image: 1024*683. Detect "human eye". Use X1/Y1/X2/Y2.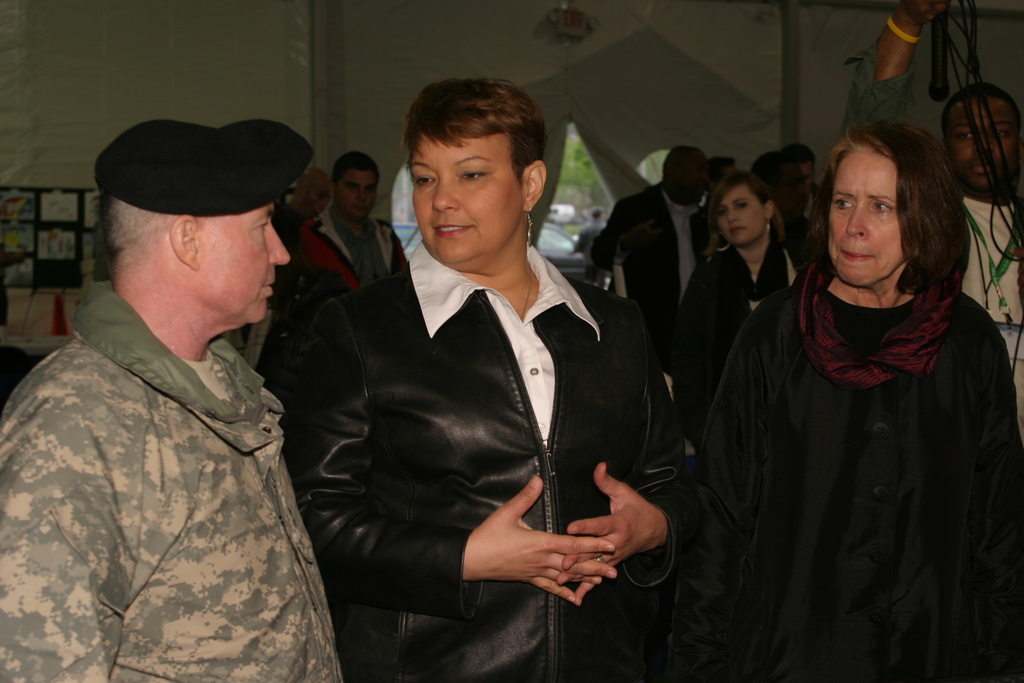
364/187/375/195.
